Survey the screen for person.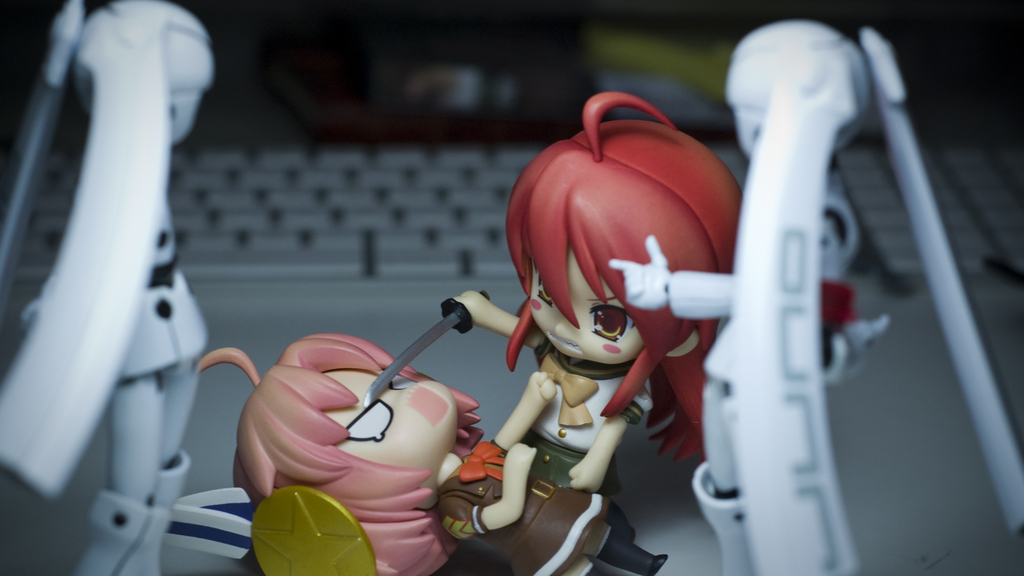
Survey found: rect(608, 19, 1023, 575).
